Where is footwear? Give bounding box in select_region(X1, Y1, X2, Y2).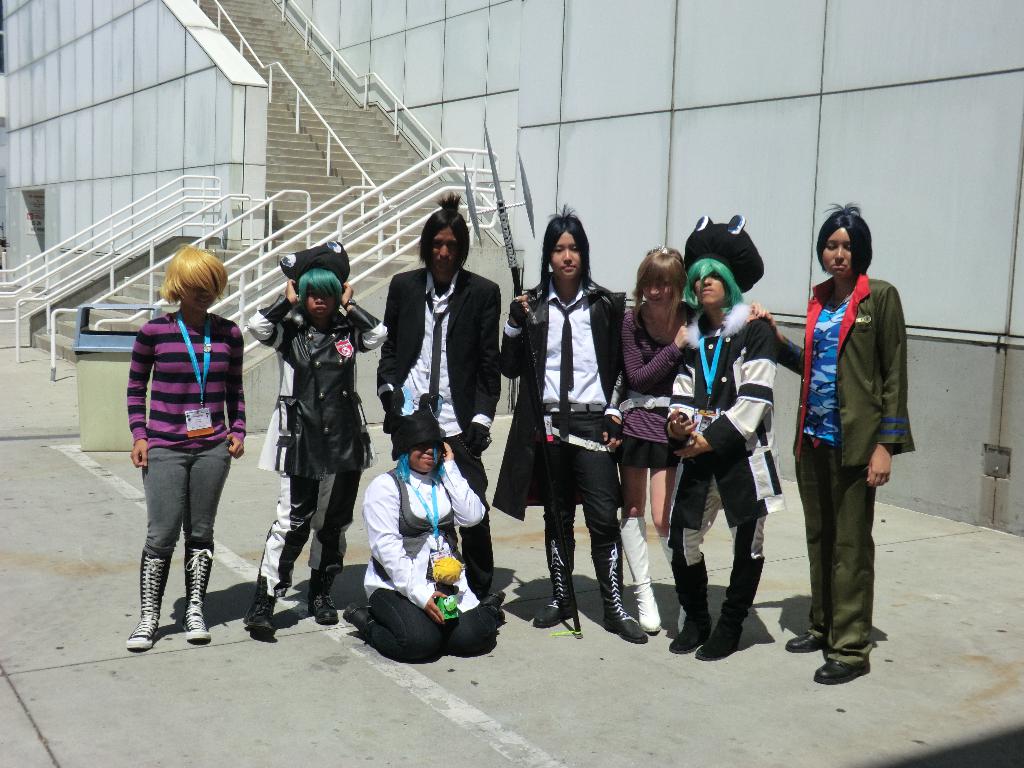
select_region(696, 626, 737, 657).
